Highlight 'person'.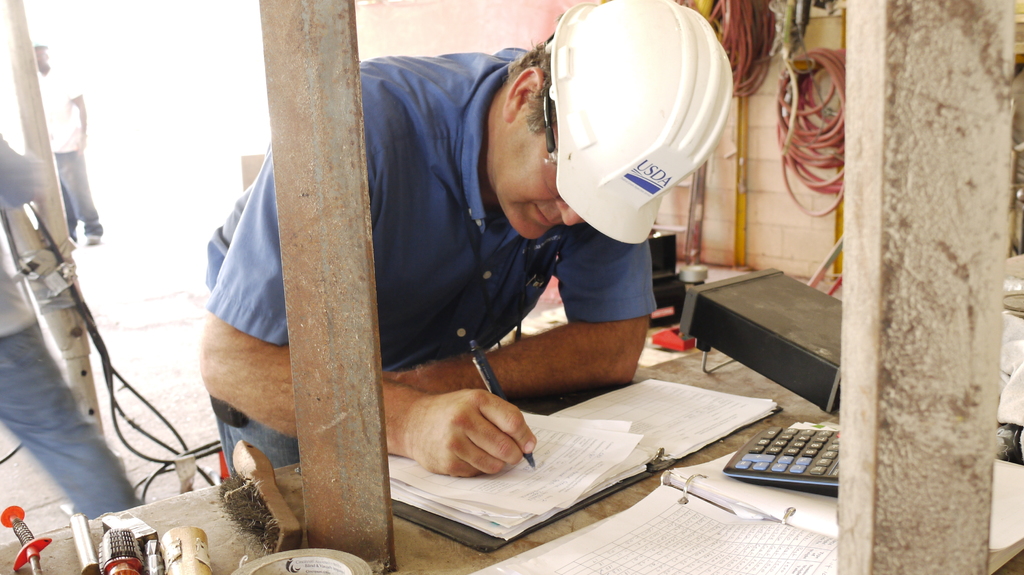
Highlighted region: x1=0 y1=132 x2=141 y2=517.
